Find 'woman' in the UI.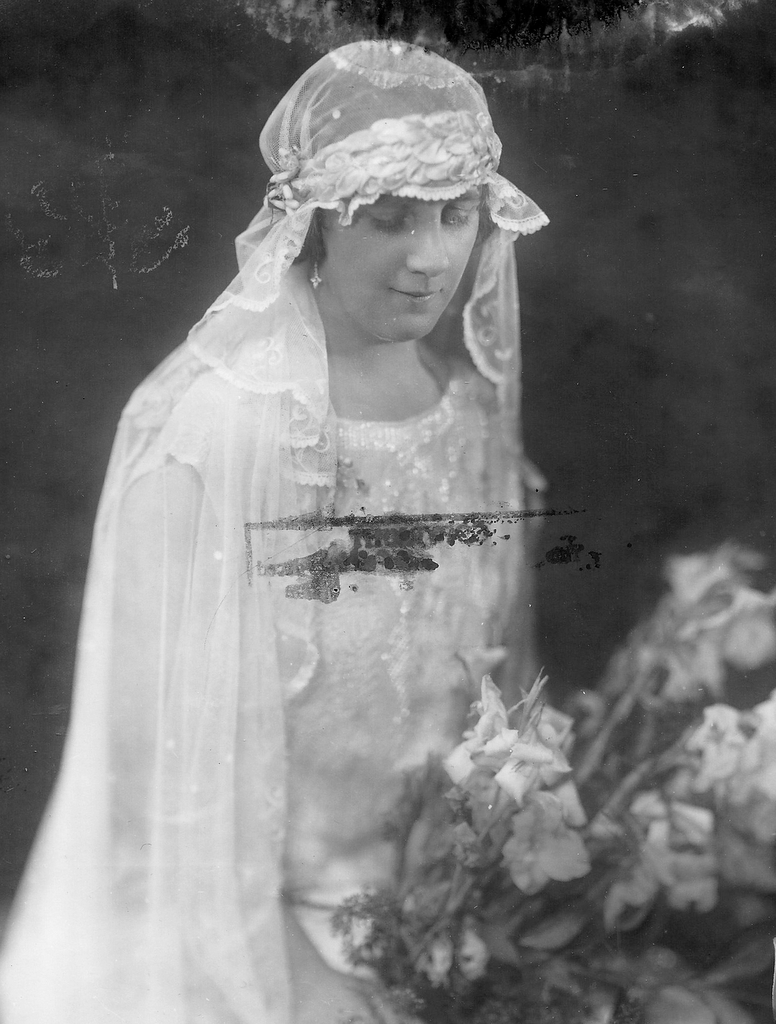
UI element at bbox(0, 32, 560, 1023).
